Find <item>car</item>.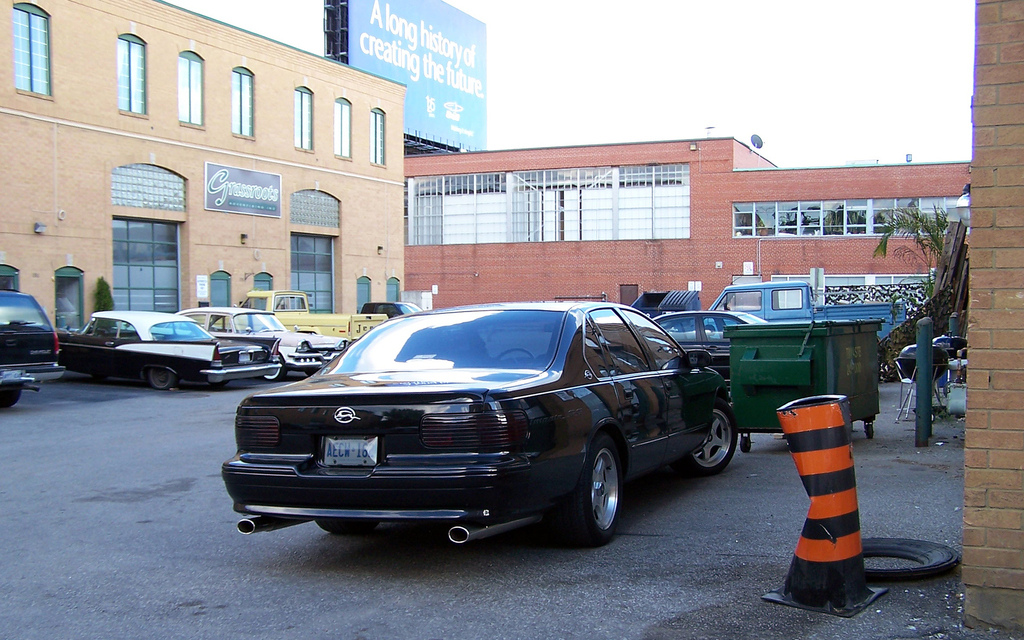
select_region(358, 296, 436, 323).
